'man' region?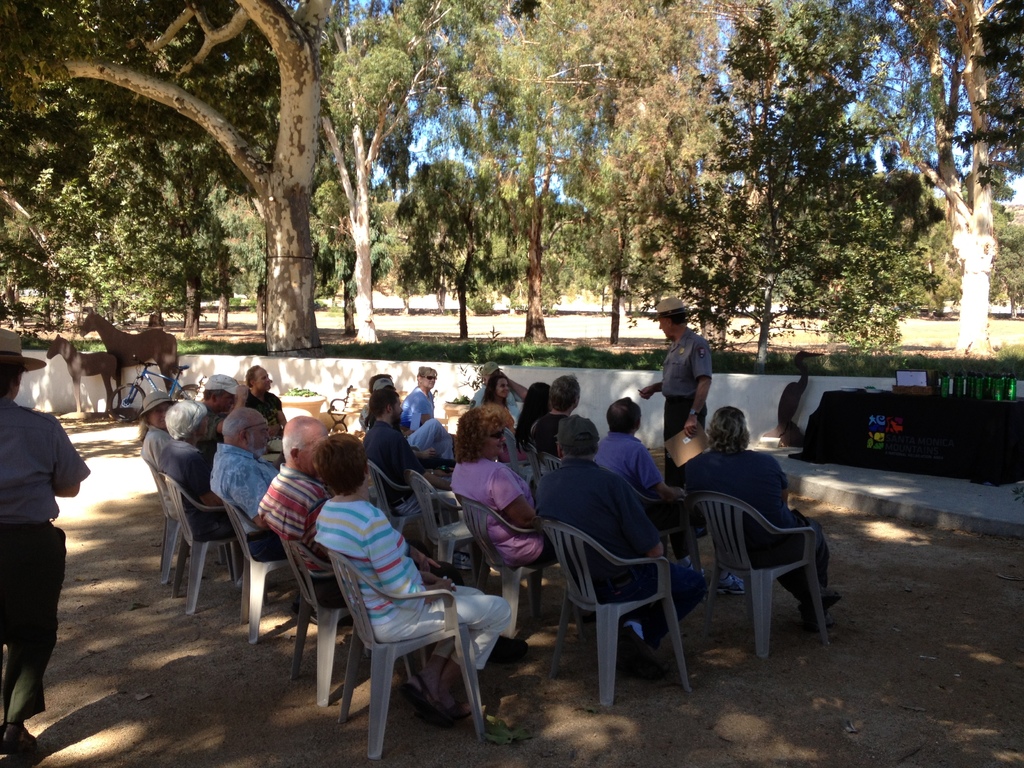
Rect(247, 365, 287, 449)
